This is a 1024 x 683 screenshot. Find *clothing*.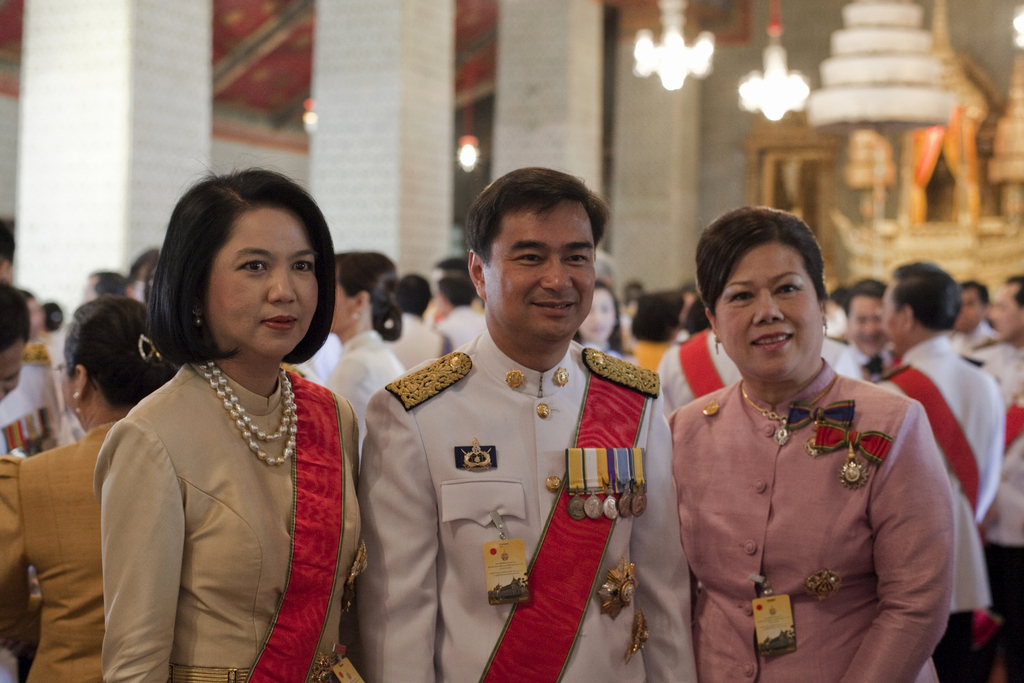
Bounding box: x1=666, y1=359, x2=964, y2=682.
